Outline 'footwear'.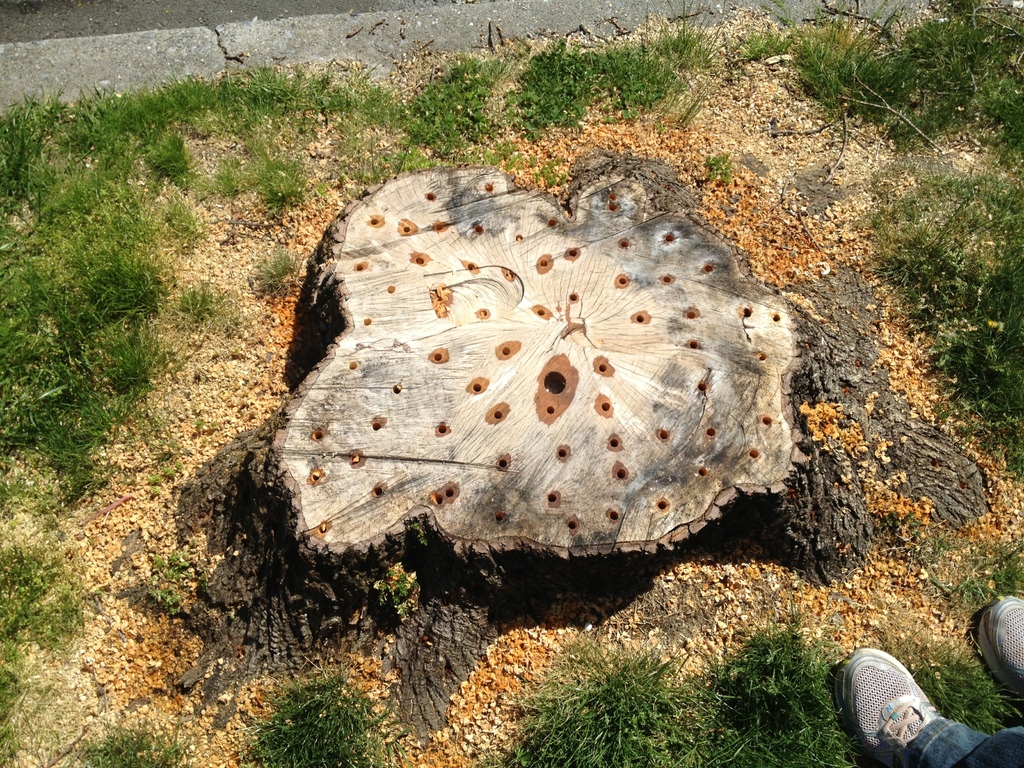
Outline: select_region(832, 643, 940, 767).
